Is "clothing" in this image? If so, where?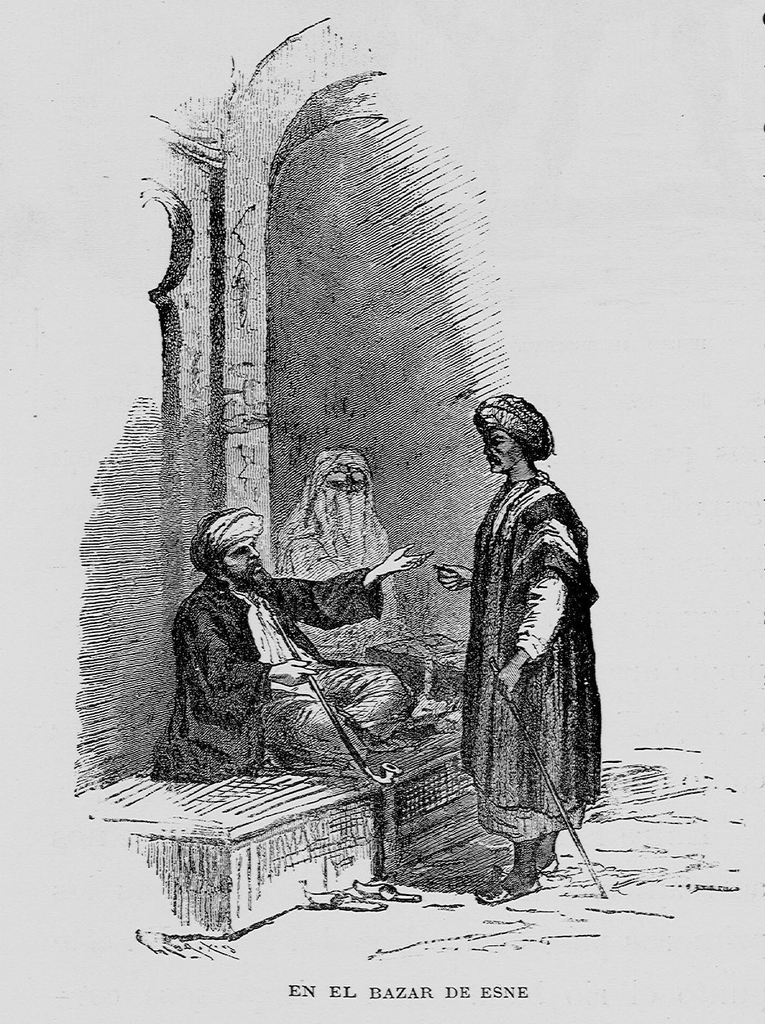
Yes, at box(460, 474, 594, 843).
